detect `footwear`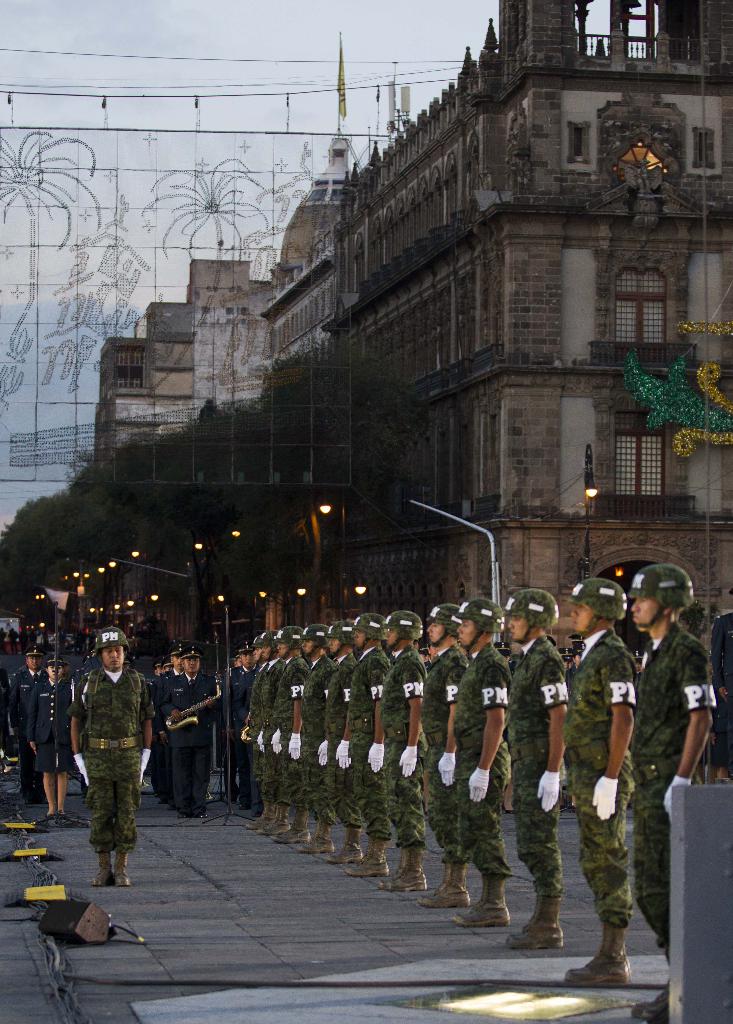
427, 860, 476, 903
